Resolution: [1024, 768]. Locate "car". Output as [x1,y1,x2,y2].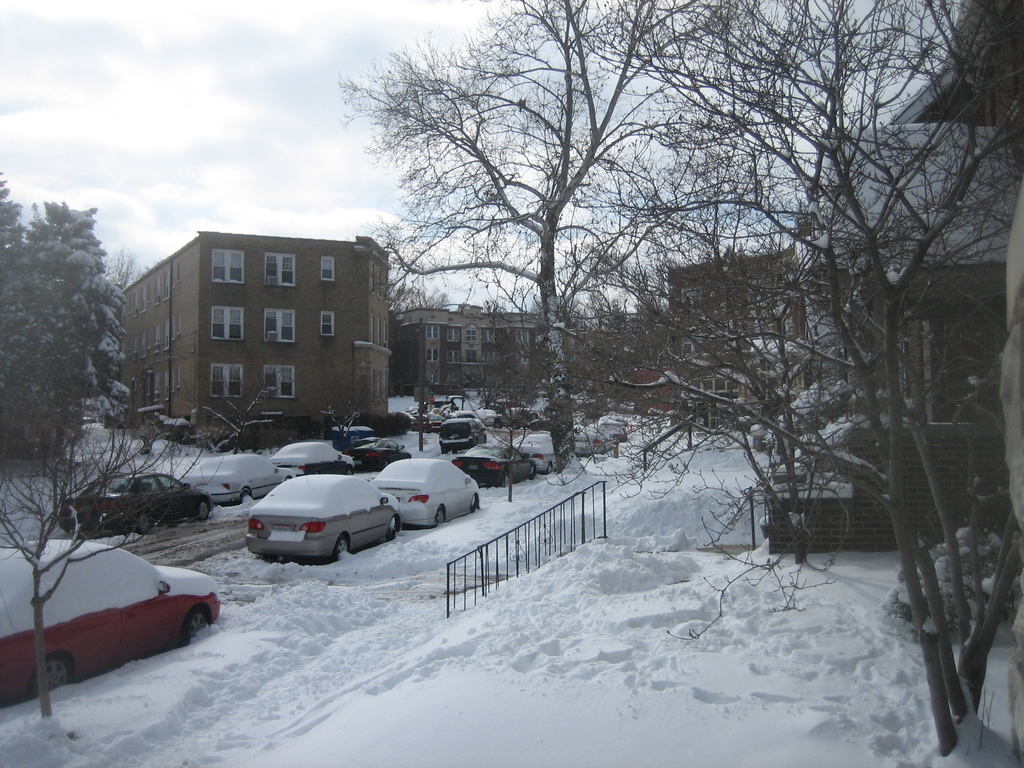
[436,420,489,461].
